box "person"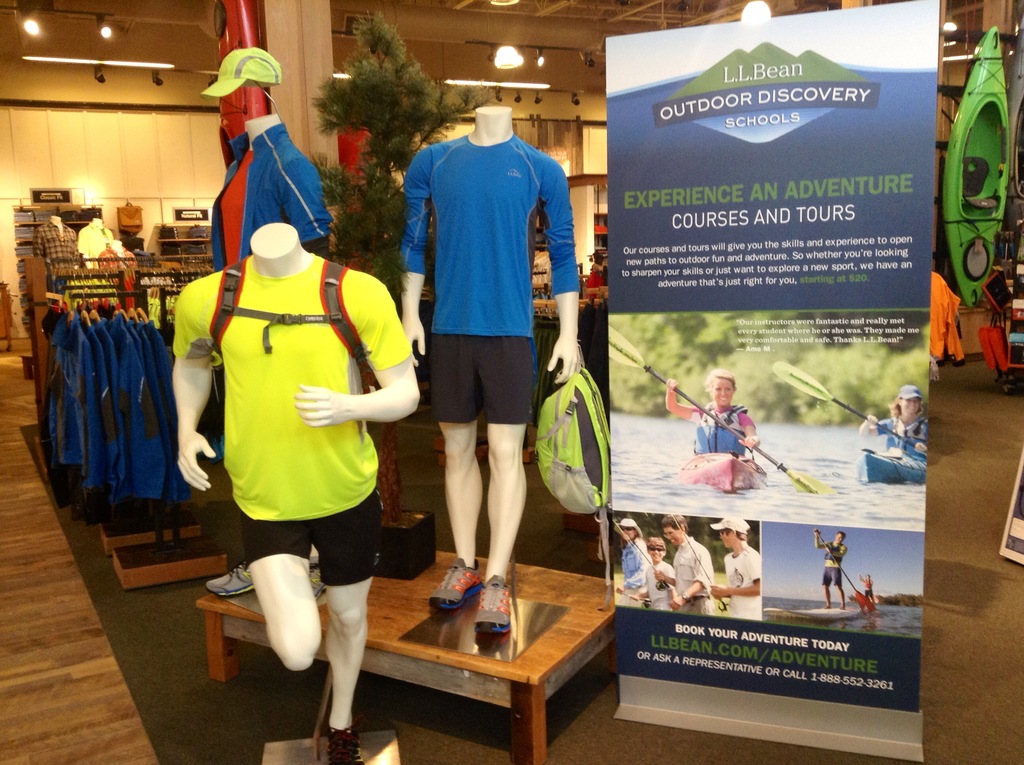
(x1=856, y1=380, x2=927, y2=464)
